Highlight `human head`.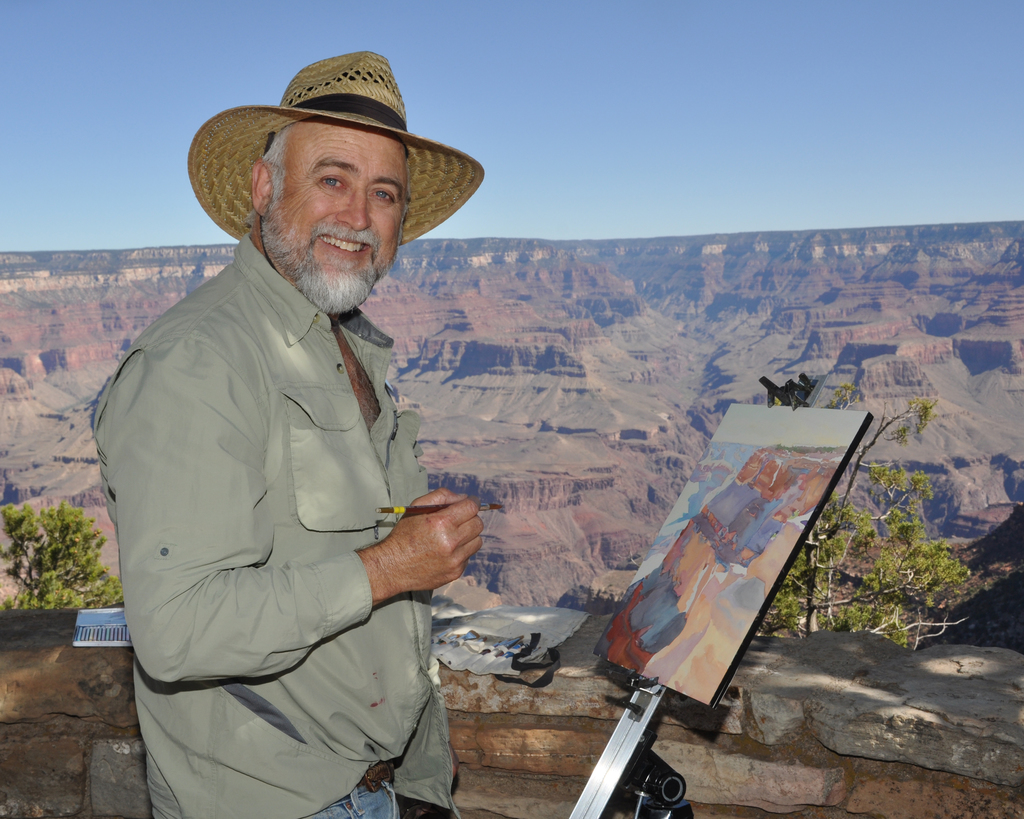
Highlighted region: detection(189, 45, 482, 319).
